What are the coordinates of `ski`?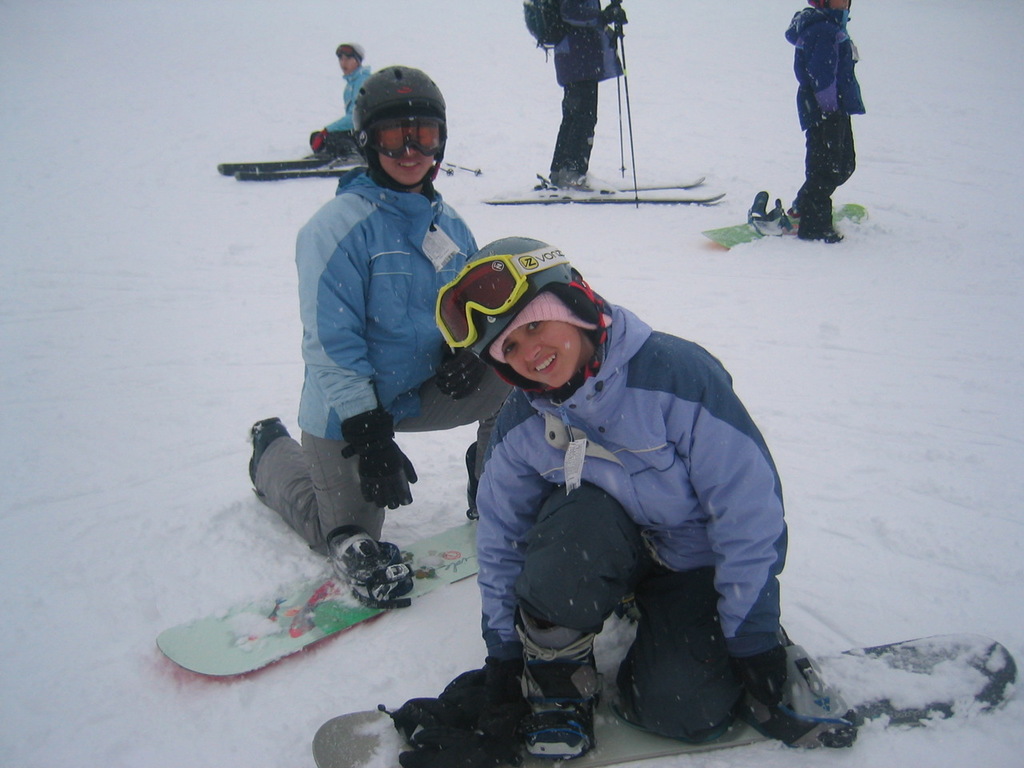
pyautogui.locateOnScreen(316, 628, 1017, 767).
